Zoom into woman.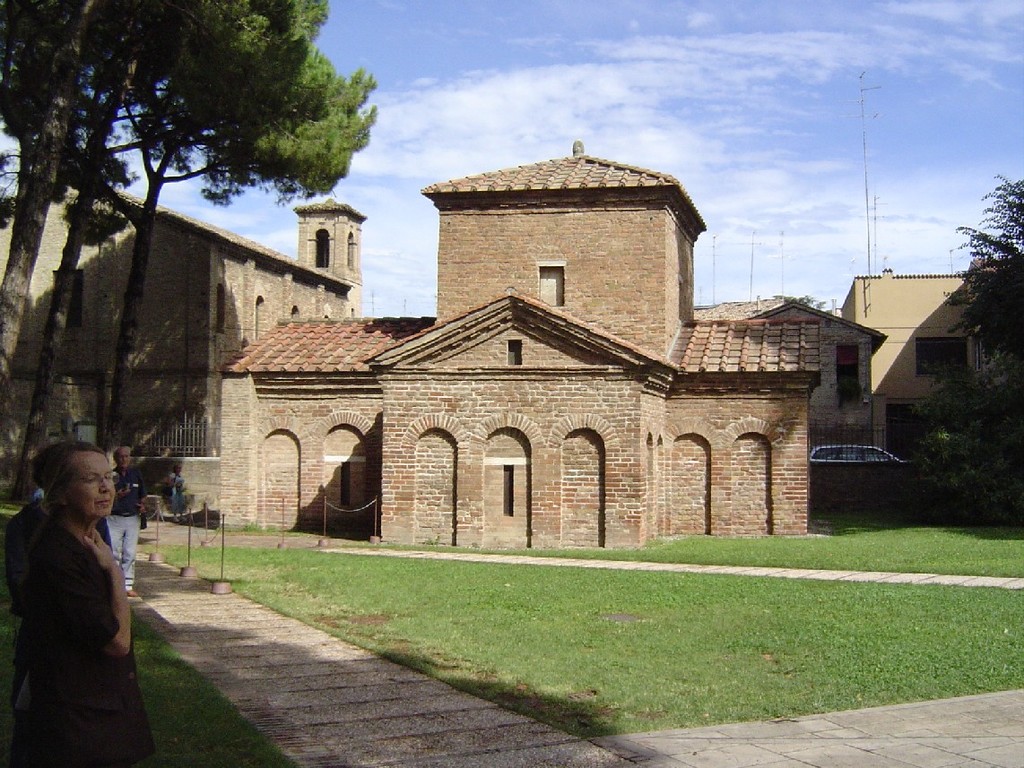
Zoom target: detection(4, 420, 153, 762).
